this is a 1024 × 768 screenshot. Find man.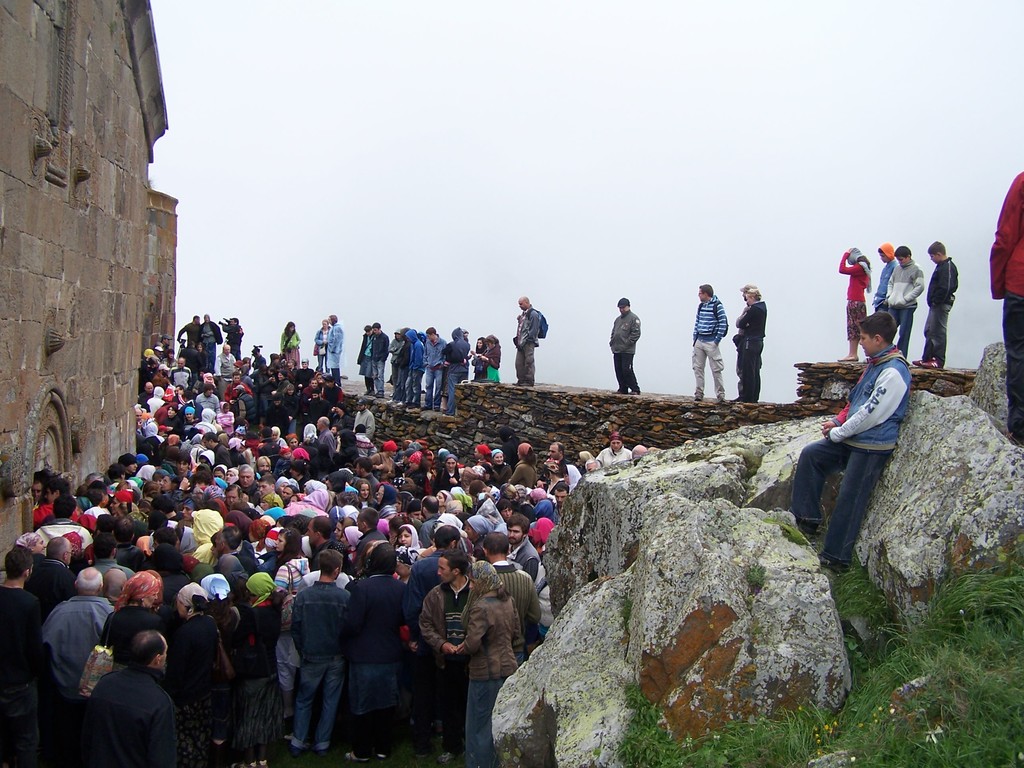
Bounding box: box=[321, 413, 336, 458].
